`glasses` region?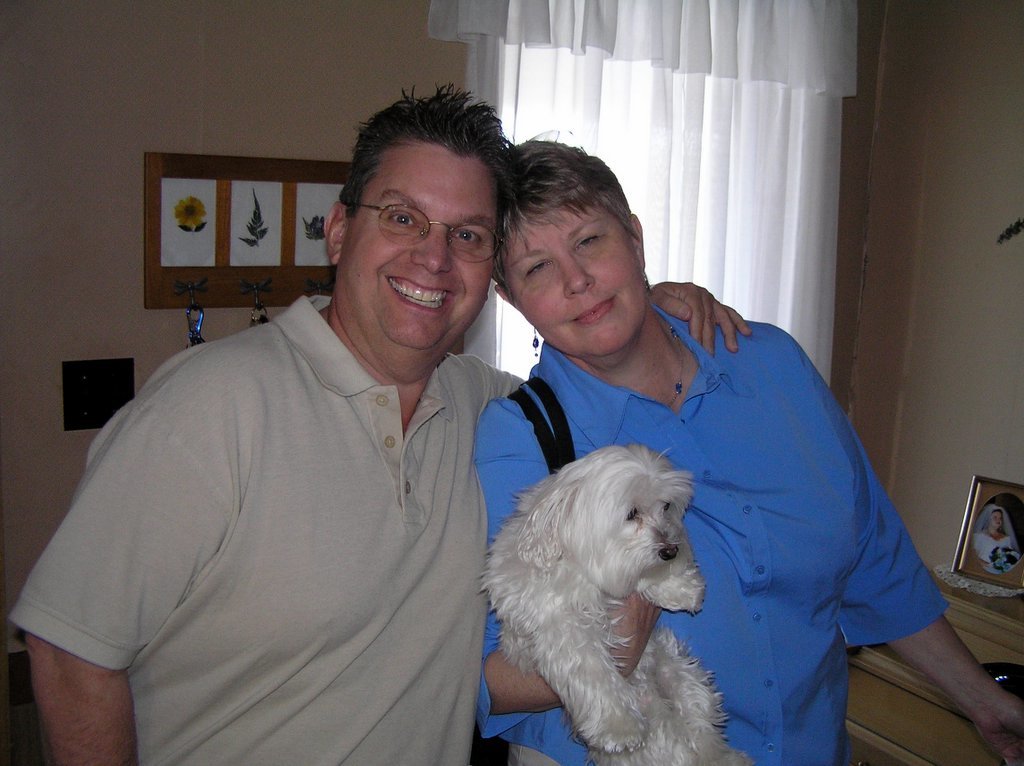
349 209 507 270
